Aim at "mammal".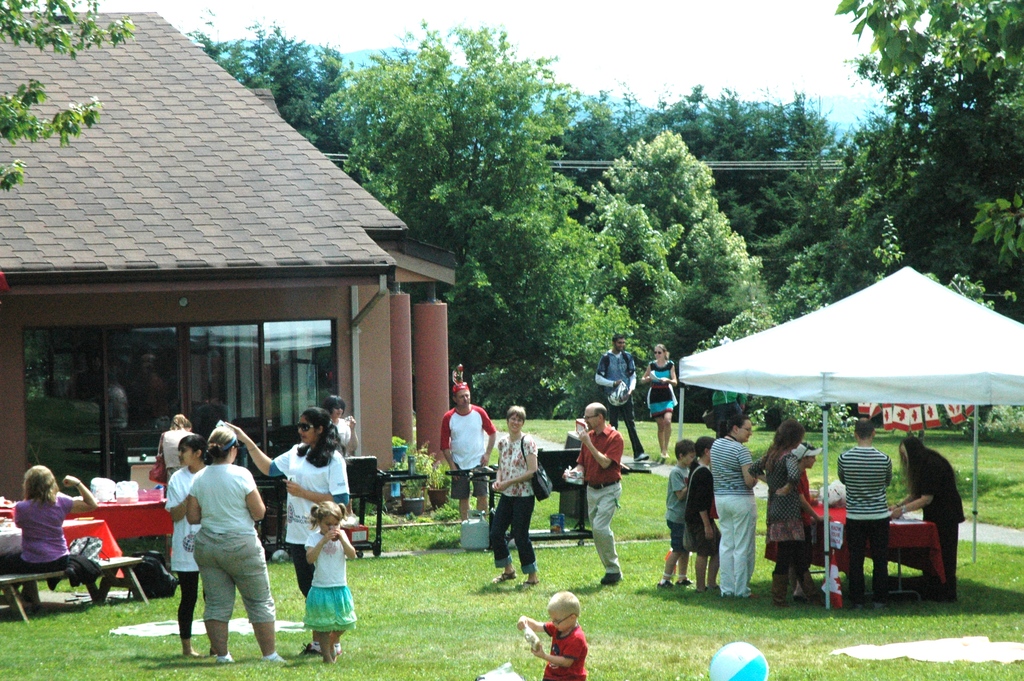
Aimed at pyautogui.locateOnScreen(12, 461, 96, 616).
